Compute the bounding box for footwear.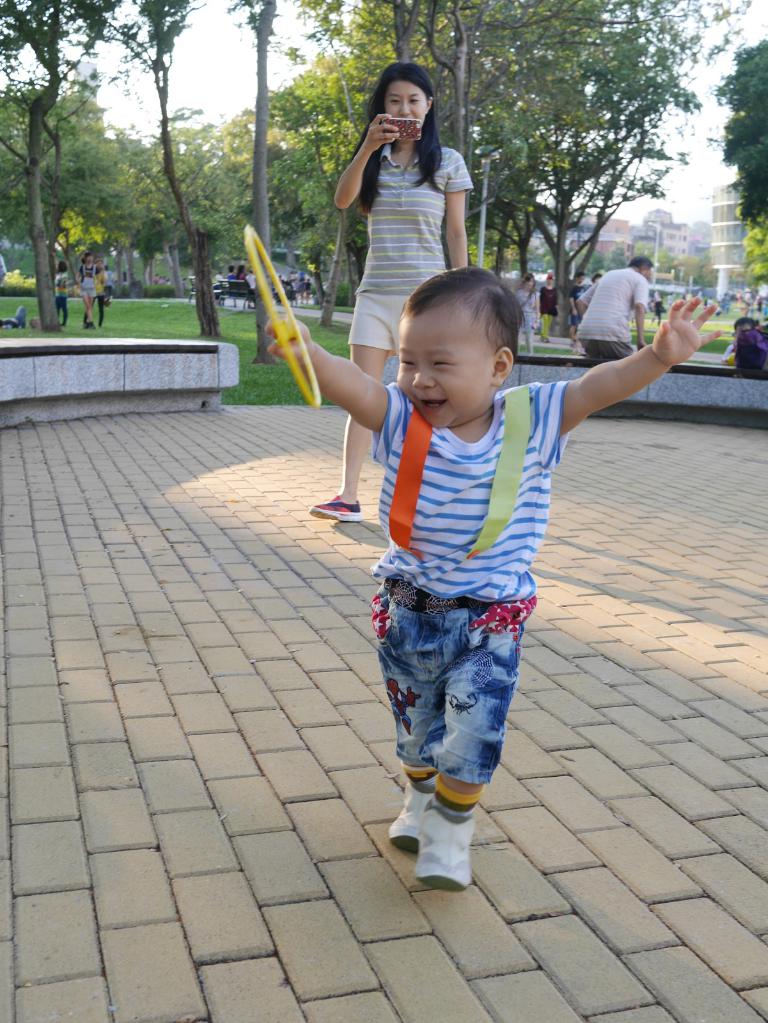
locate(382, 776, 438, 857).
